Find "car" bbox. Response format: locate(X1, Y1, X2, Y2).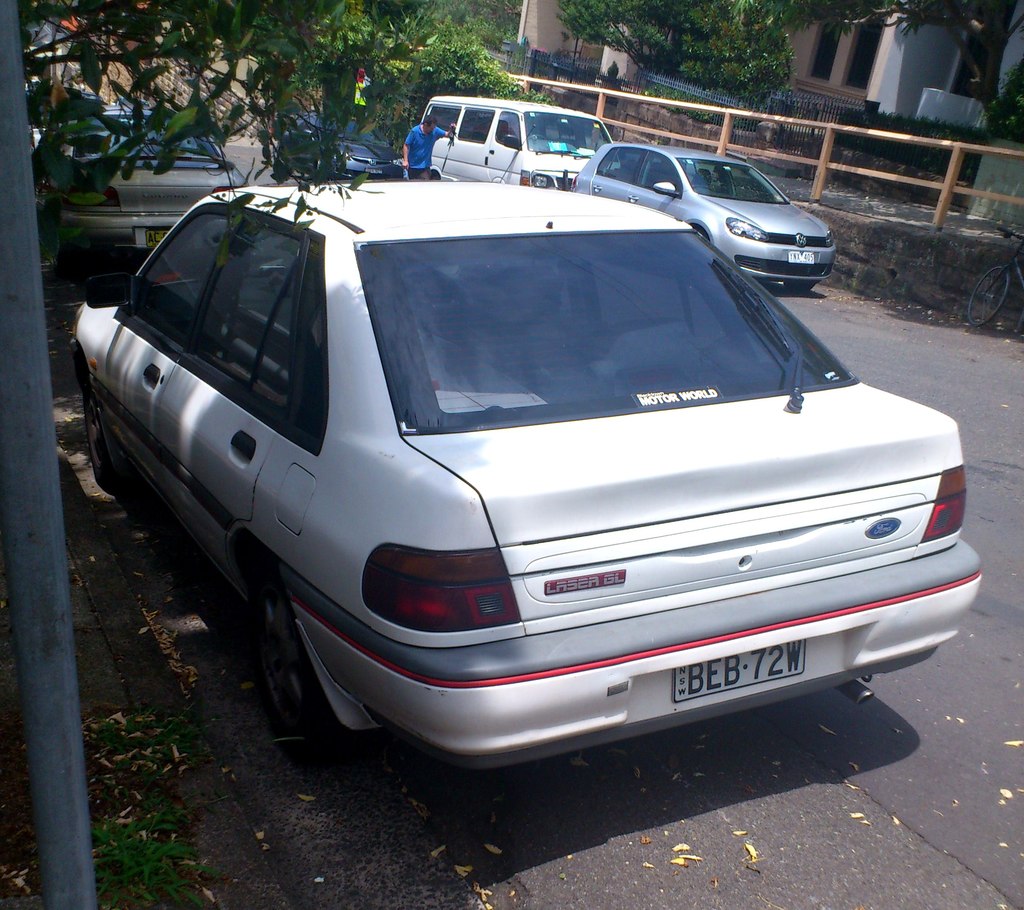
locate(45, 101, 247, 274).
